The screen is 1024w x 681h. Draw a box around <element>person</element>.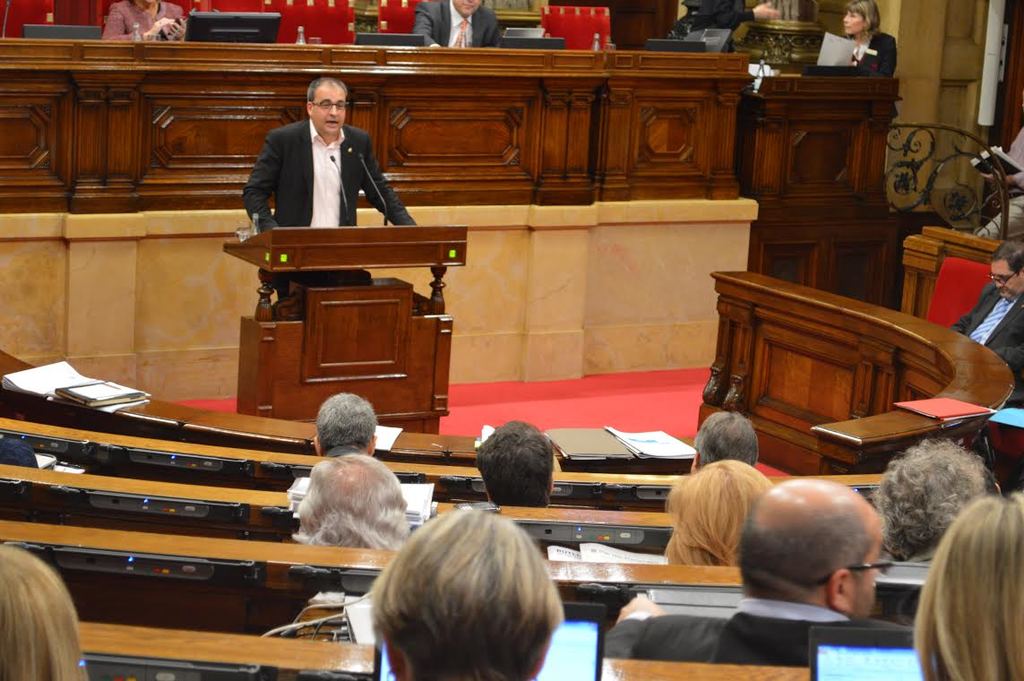
region(916, 487, 1023, 680).
